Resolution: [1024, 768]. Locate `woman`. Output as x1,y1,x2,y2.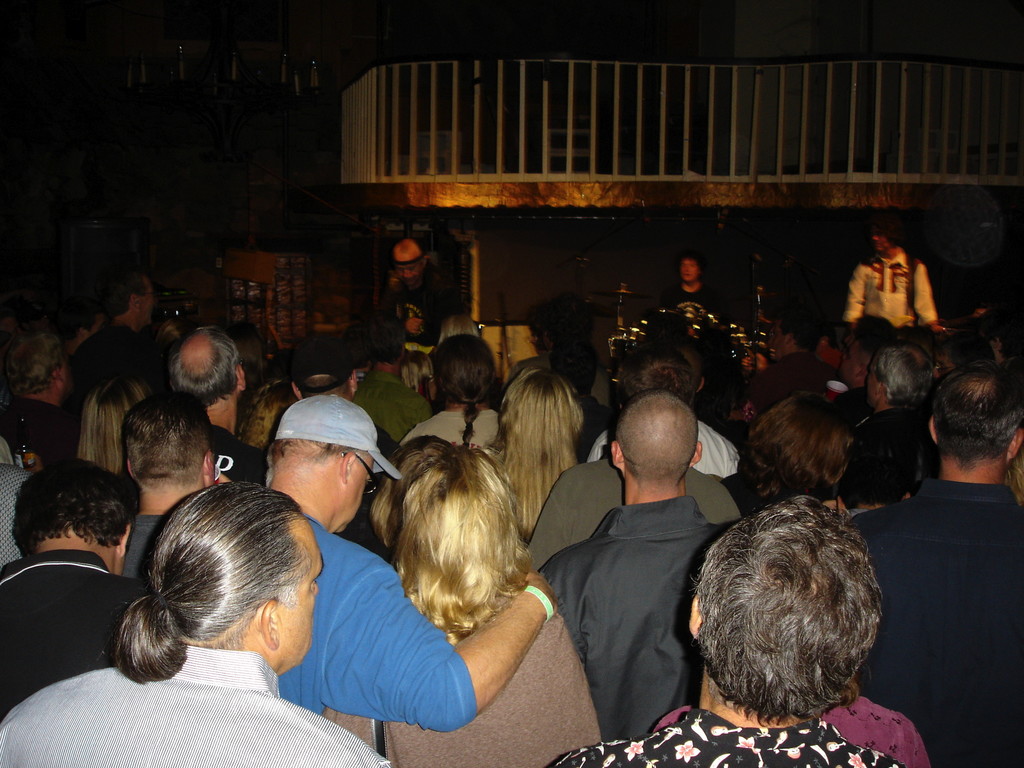
316,438,641,767.
